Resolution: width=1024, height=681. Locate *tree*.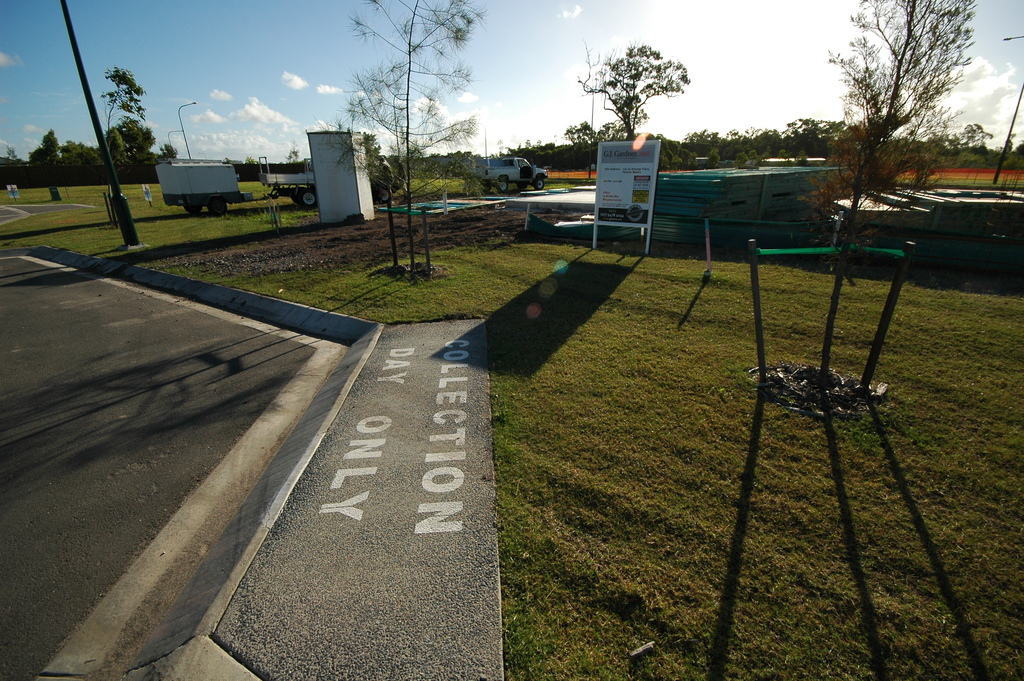
<bbox>675, 119, 721, 151</bbox>.
